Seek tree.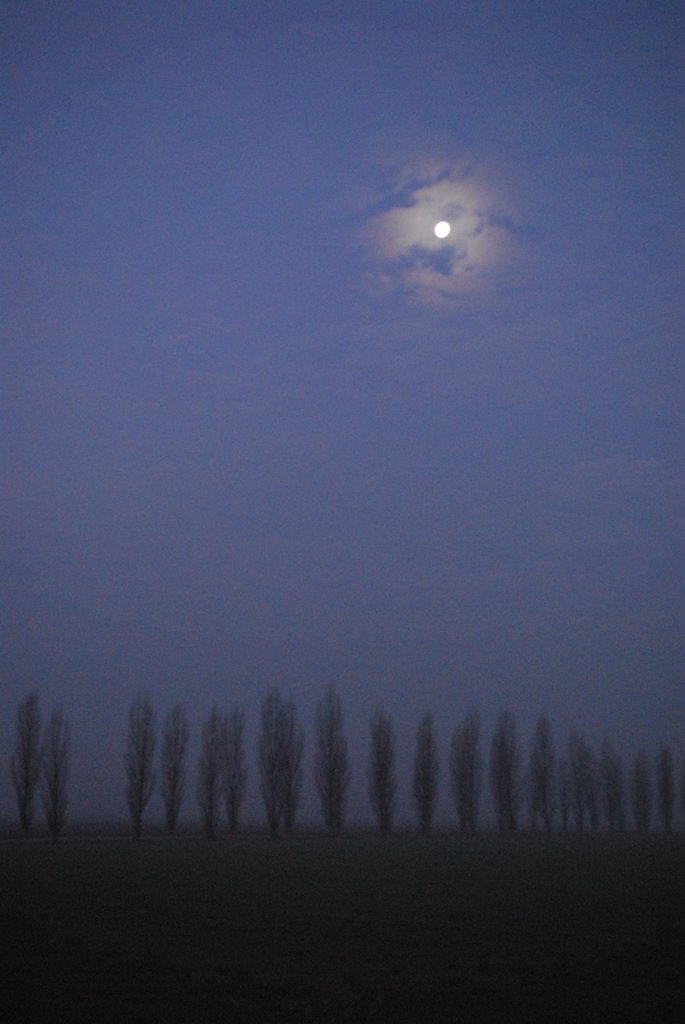
(x1=517, y1=726, x2=550, y2=829).
